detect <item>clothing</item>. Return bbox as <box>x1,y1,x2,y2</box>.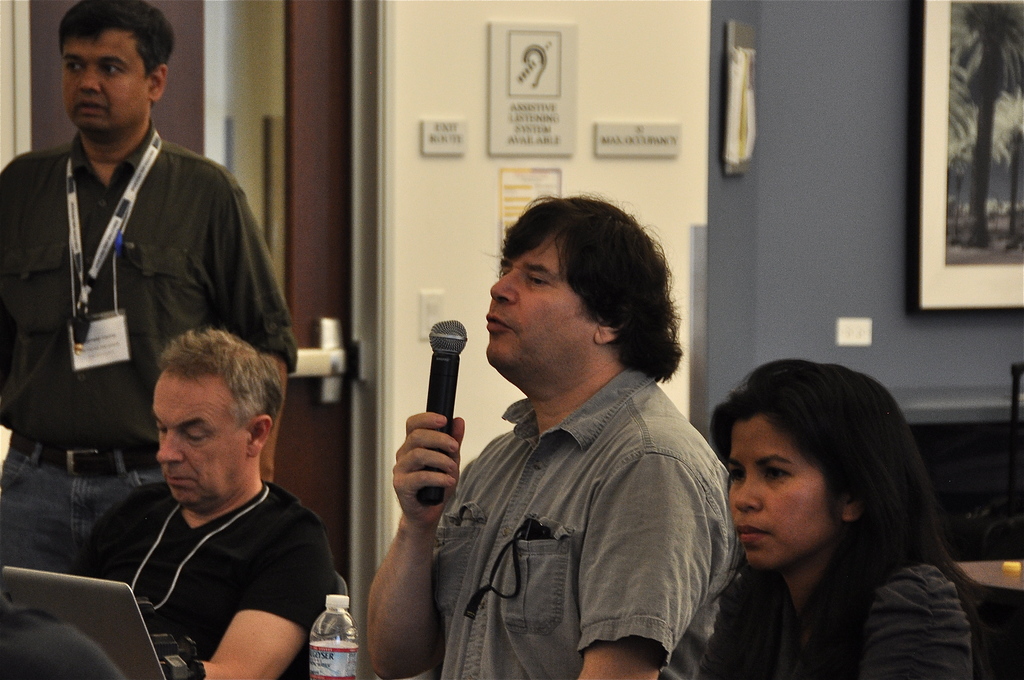
<box>696,556,977,679</box>.
